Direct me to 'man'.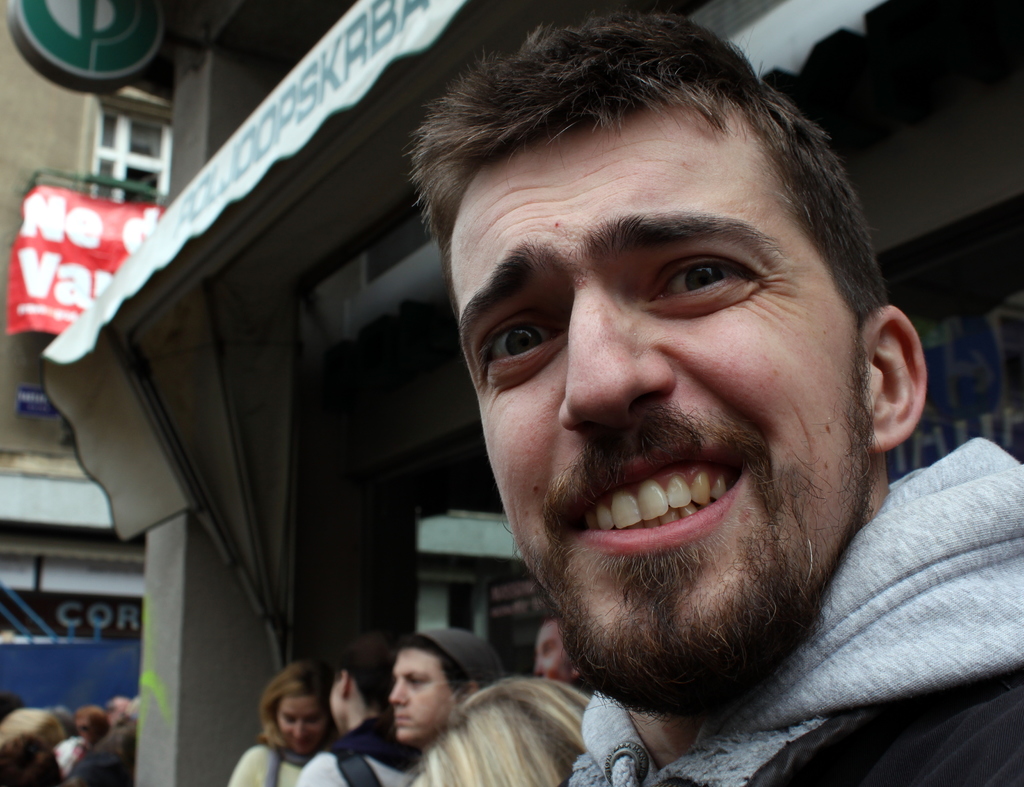
Direction: 296:647:431:786.
